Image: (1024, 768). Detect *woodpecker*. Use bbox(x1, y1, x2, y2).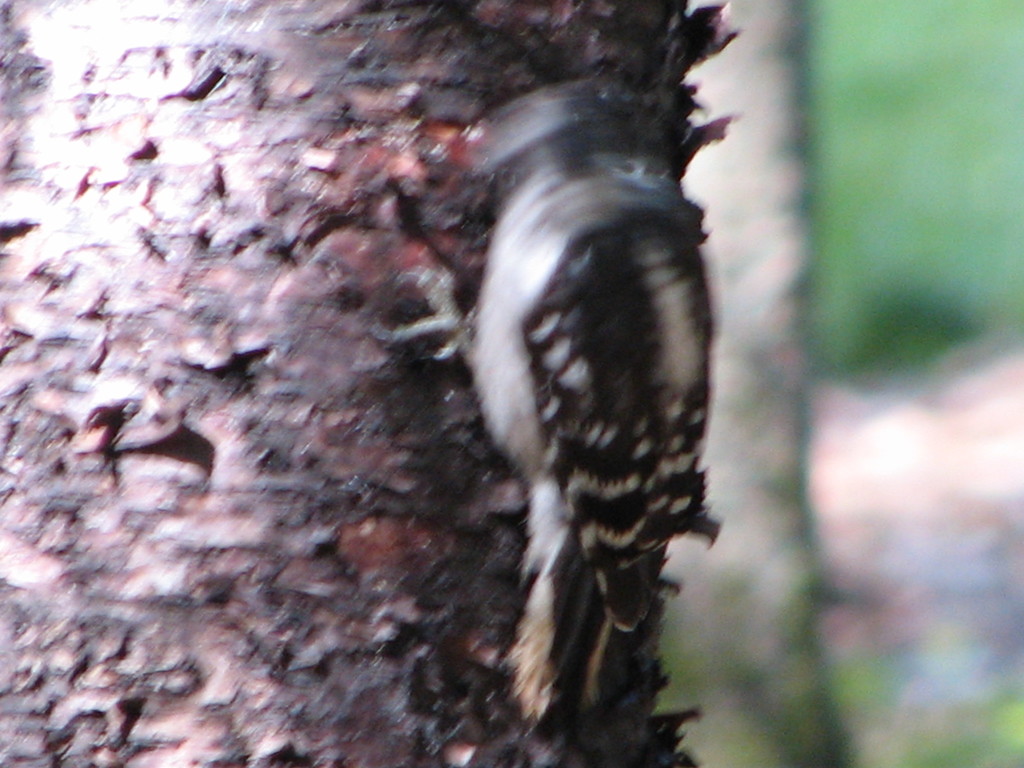
bbox(417, 45, 731, 742).
